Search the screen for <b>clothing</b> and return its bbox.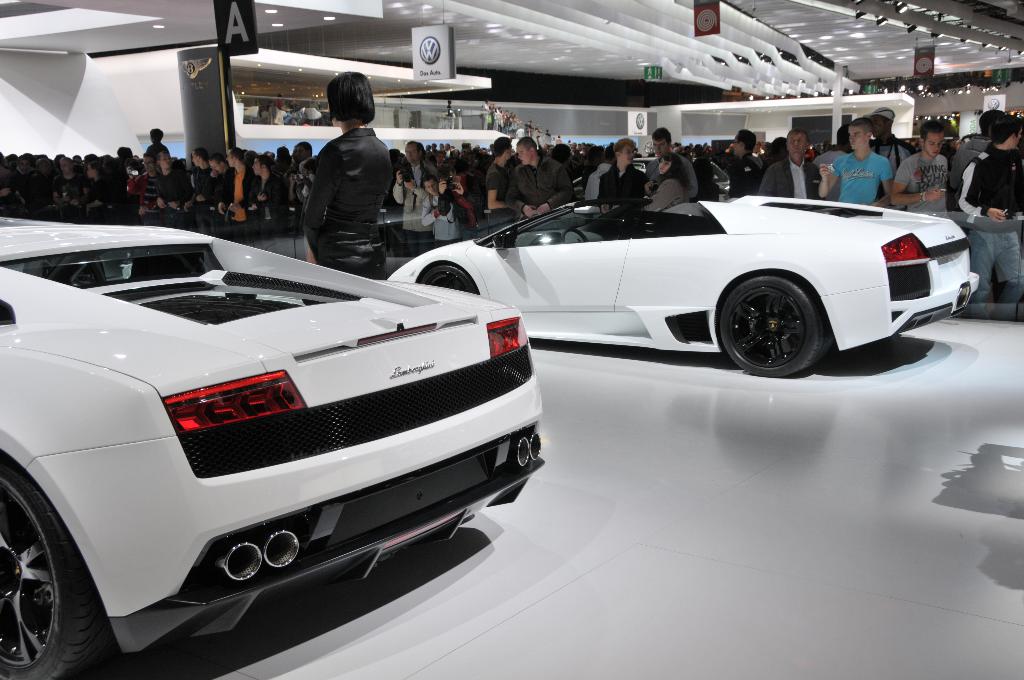
Found: locate(959, 145, 1020, 216).
